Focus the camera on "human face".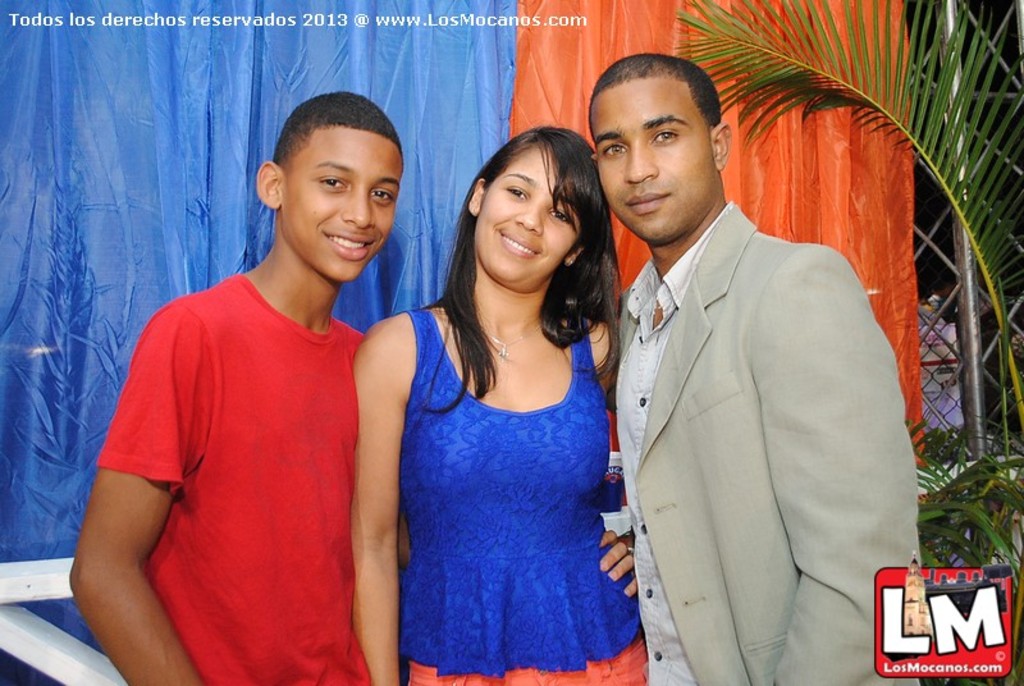
Focus region: (left=282, top=128, right=403, bottom=282).
